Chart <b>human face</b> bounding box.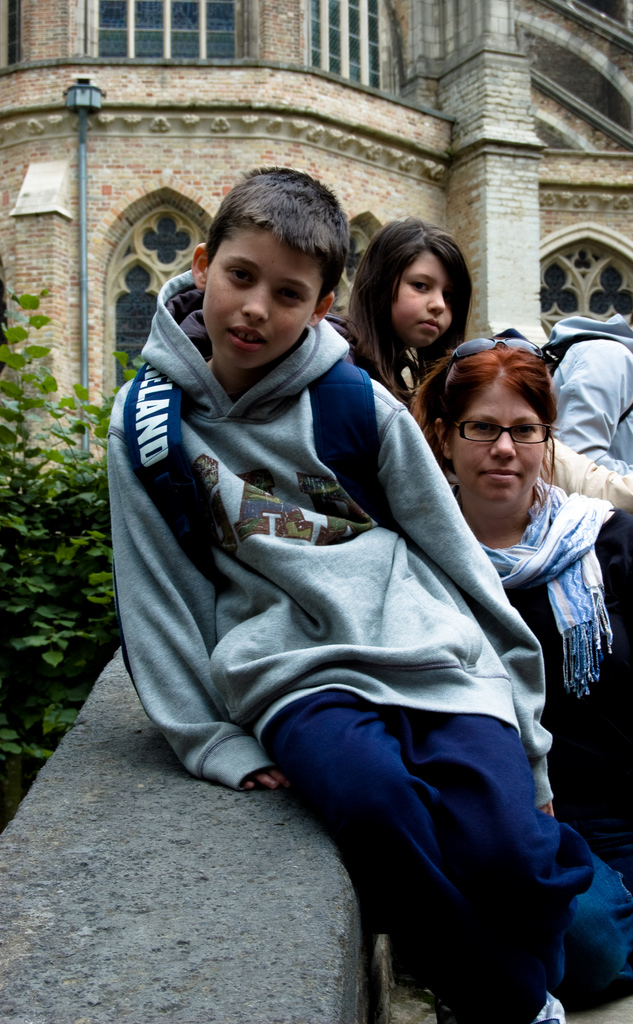
Charted: 203, 225, 318, 376.
